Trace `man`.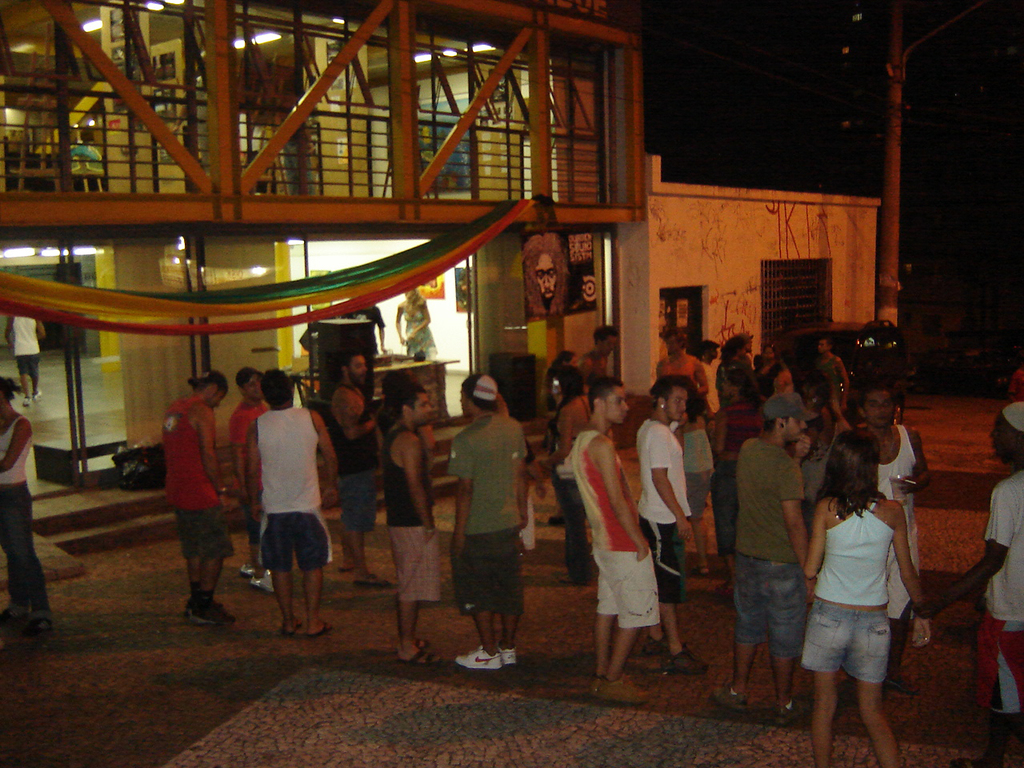
Traced to BBox(658, 324, 718, 410).
